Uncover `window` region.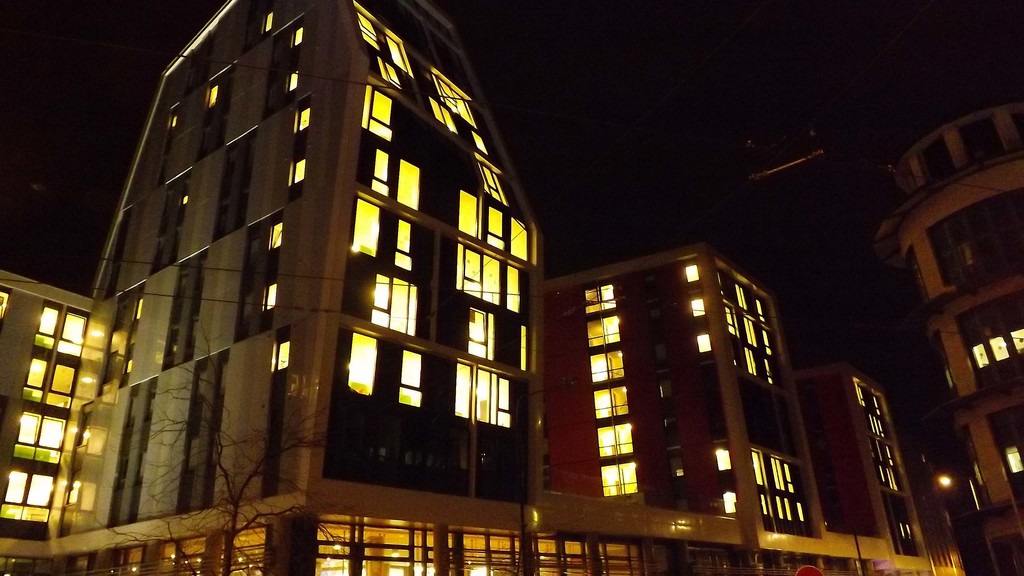
Uncovered: l=425, t=97, r=460, b=135.
